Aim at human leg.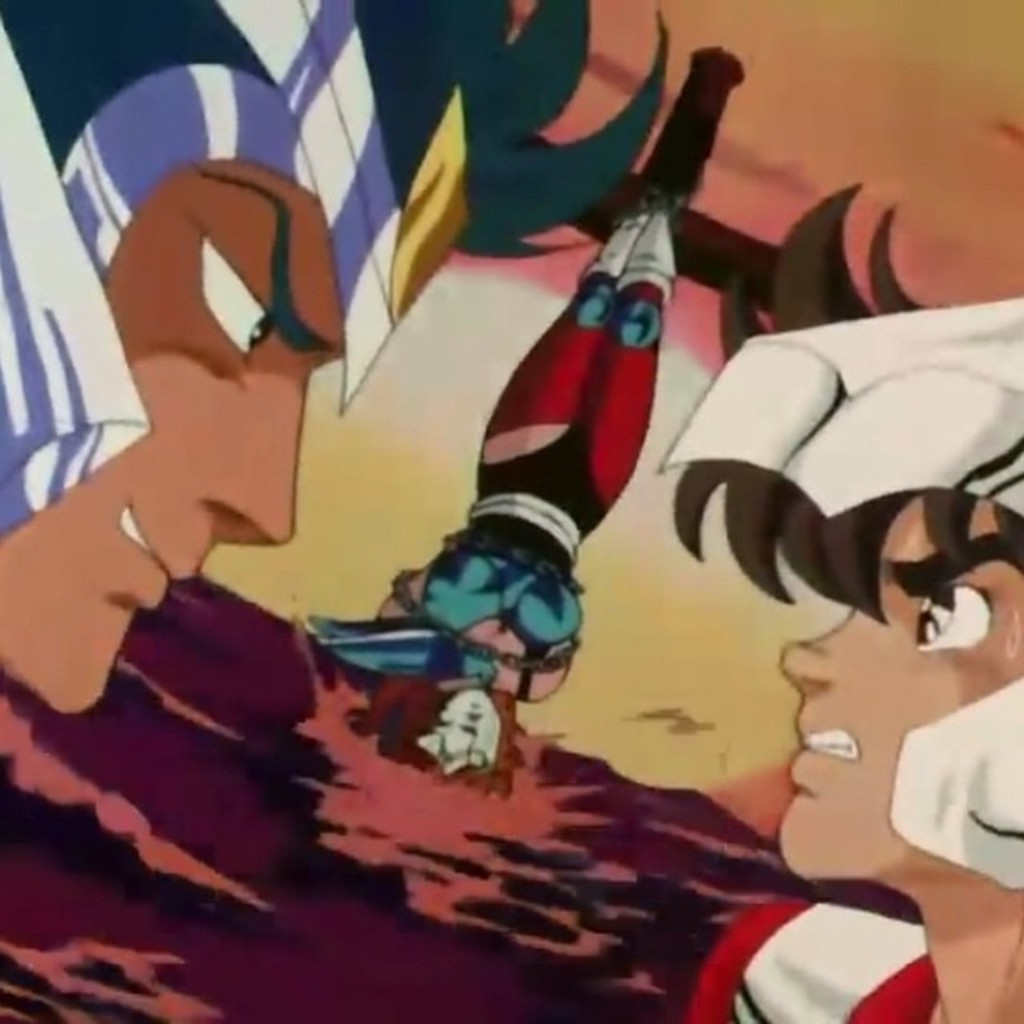
Aimed at x1=579, y1=187, x2=672, y2=499.
